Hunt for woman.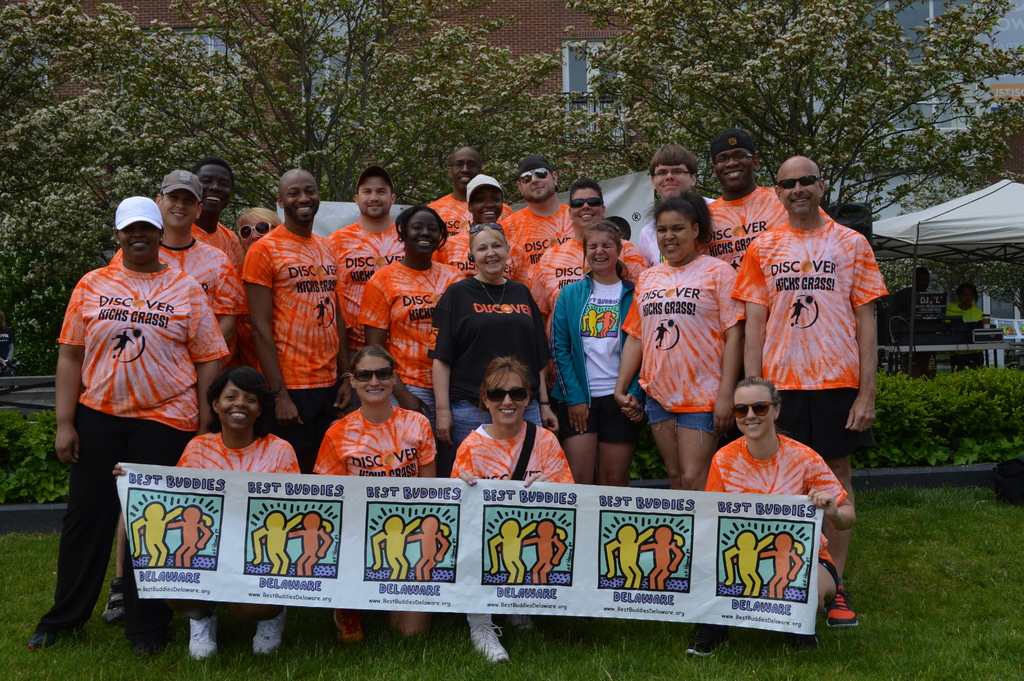
Hunted down at [615, 188, 755, 488].
